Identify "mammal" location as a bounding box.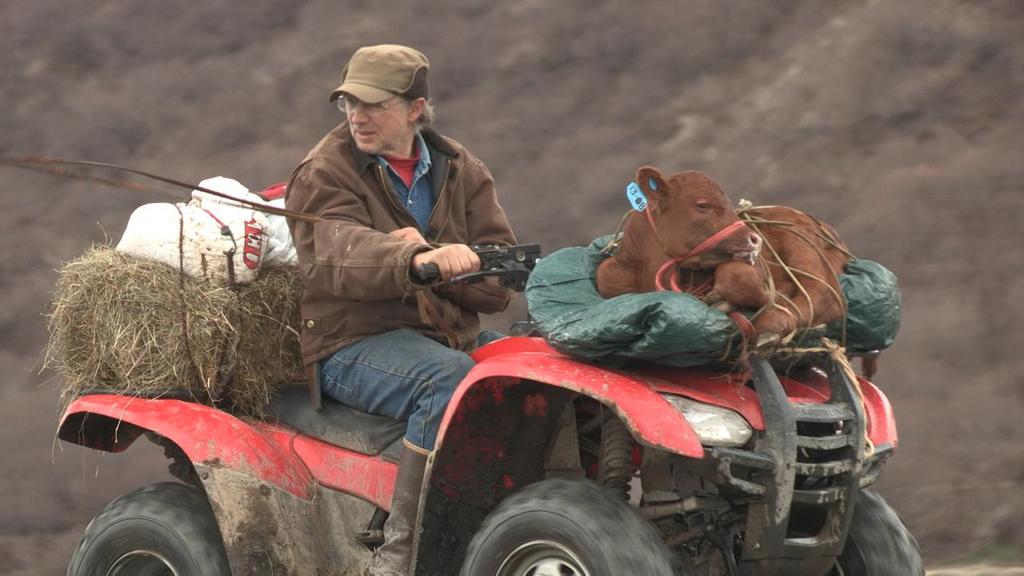
bbox=[281, 63, 519, 575].
